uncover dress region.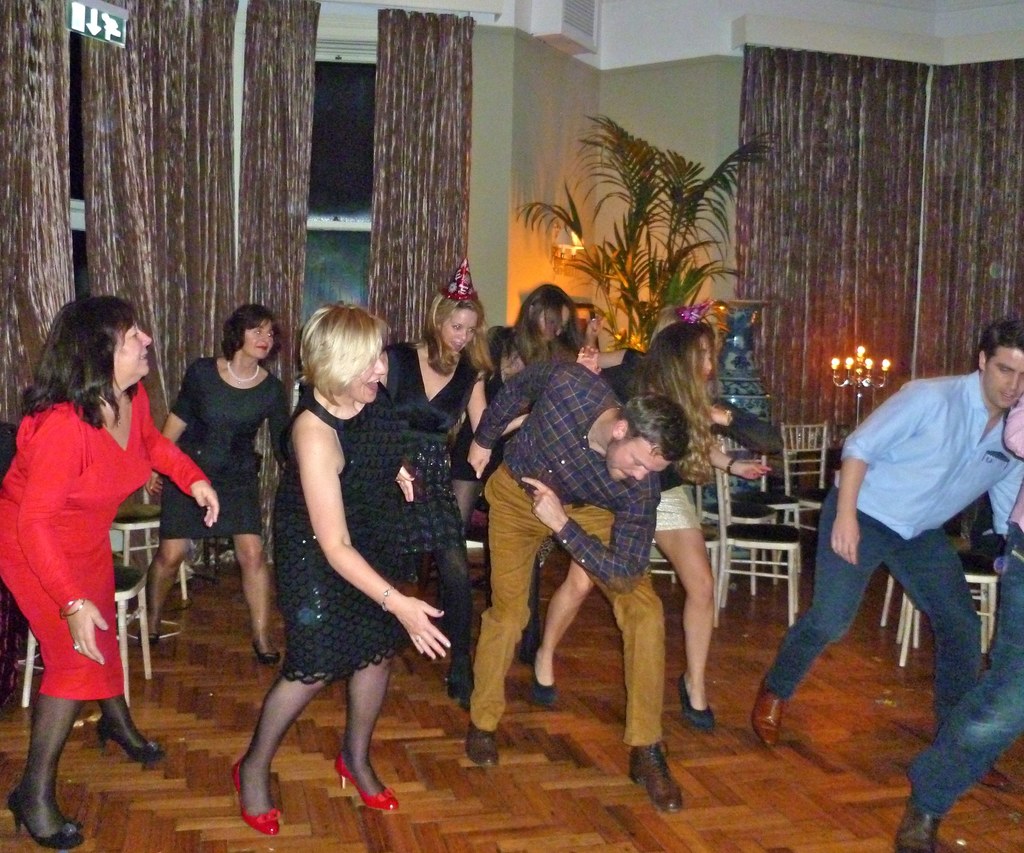
Uncovered: <bbox>229, 422, 424, 700</bbox>.
